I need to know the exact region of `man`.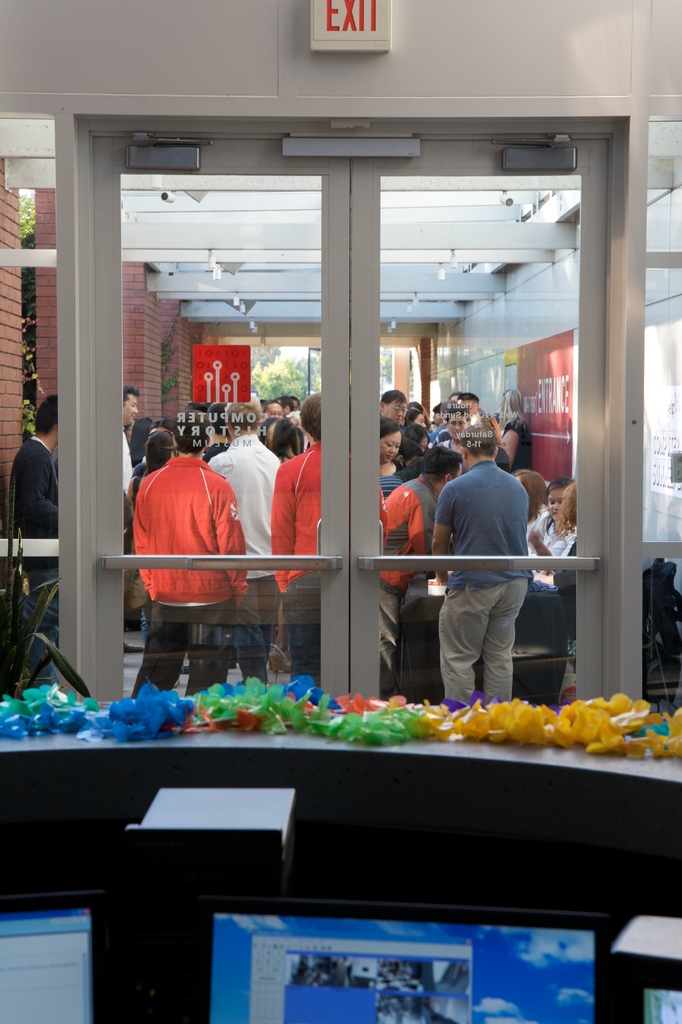
Region: {"left": 261, "top": 388, "right": 332, "bottom": 662}.
